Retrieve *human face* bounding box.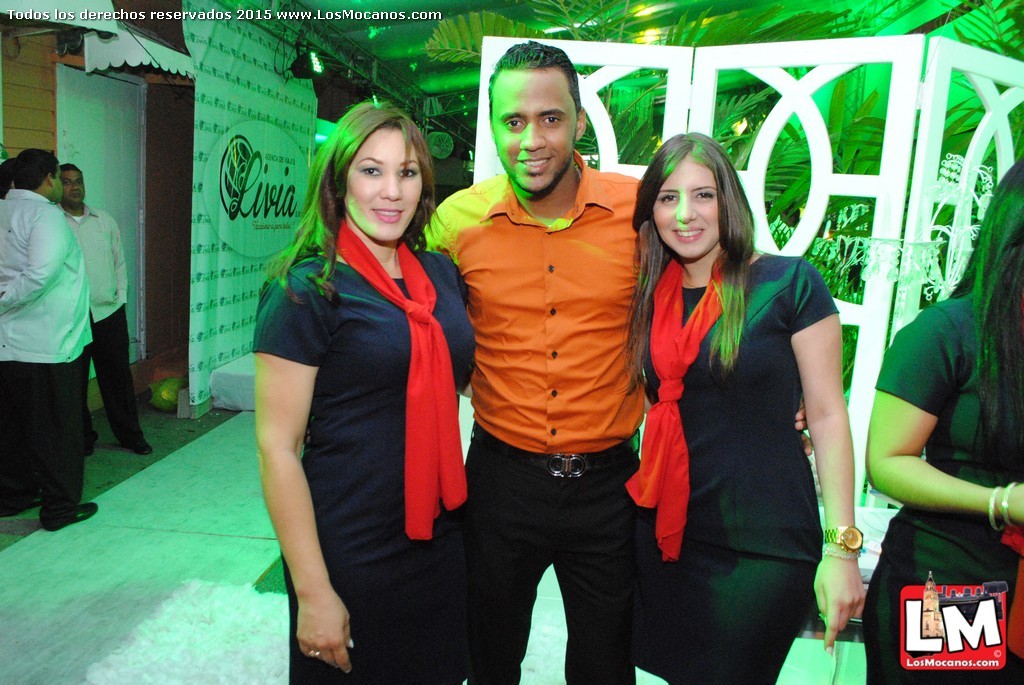
Bounding box: l=61, t=169, r=86, b=206.
